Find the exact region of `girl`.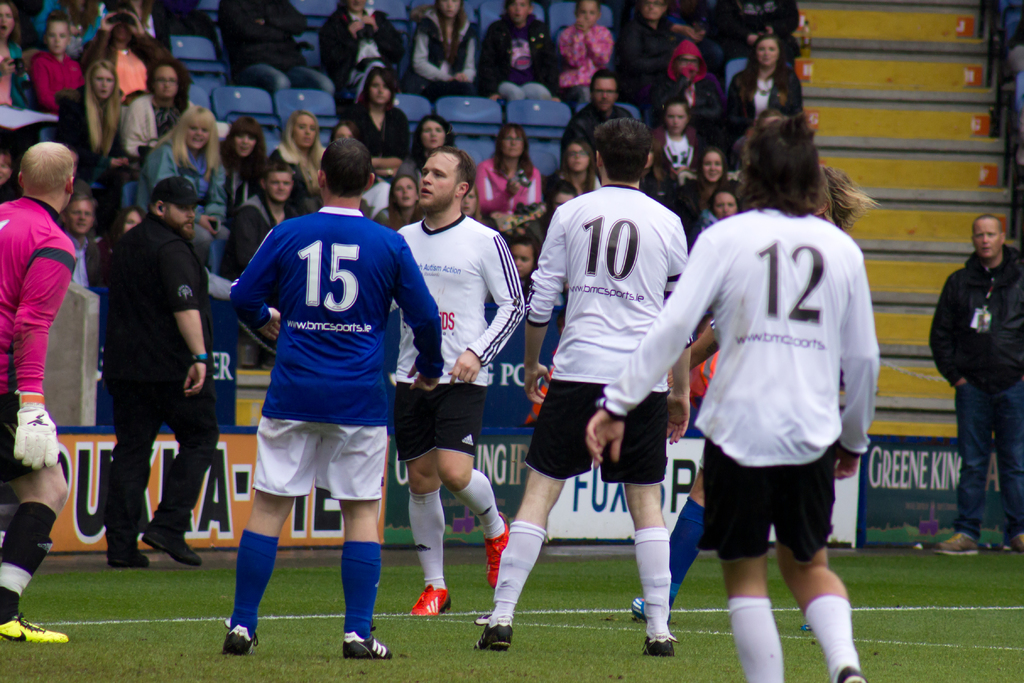
Exact region: box=[0, 5, 30, 104].
